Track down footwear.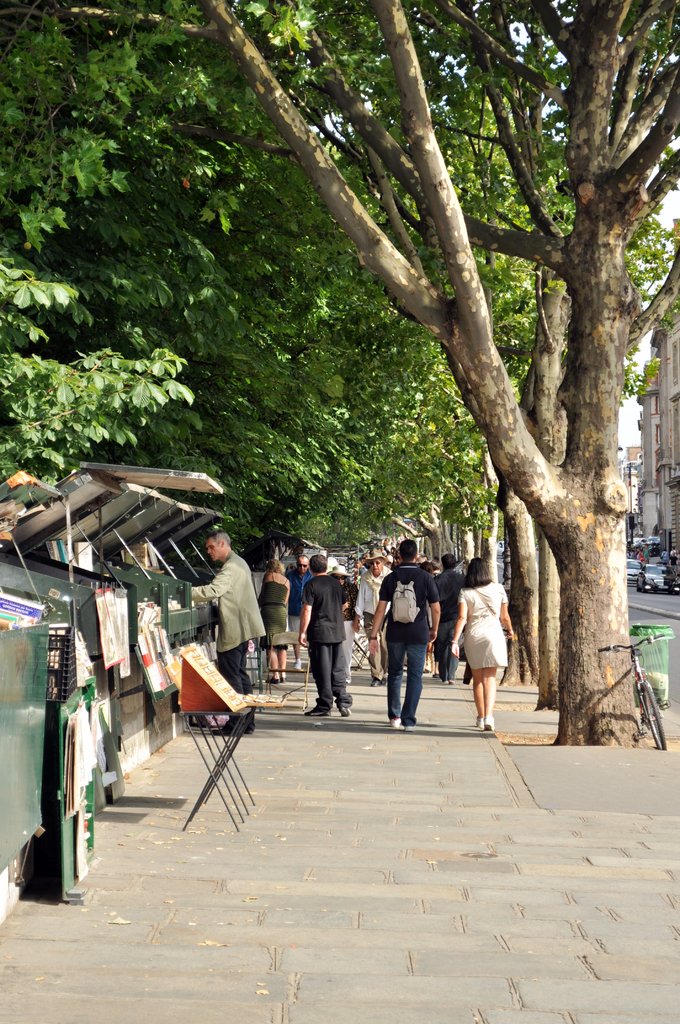
Tracked to <box>380,676,387,687</box>.
